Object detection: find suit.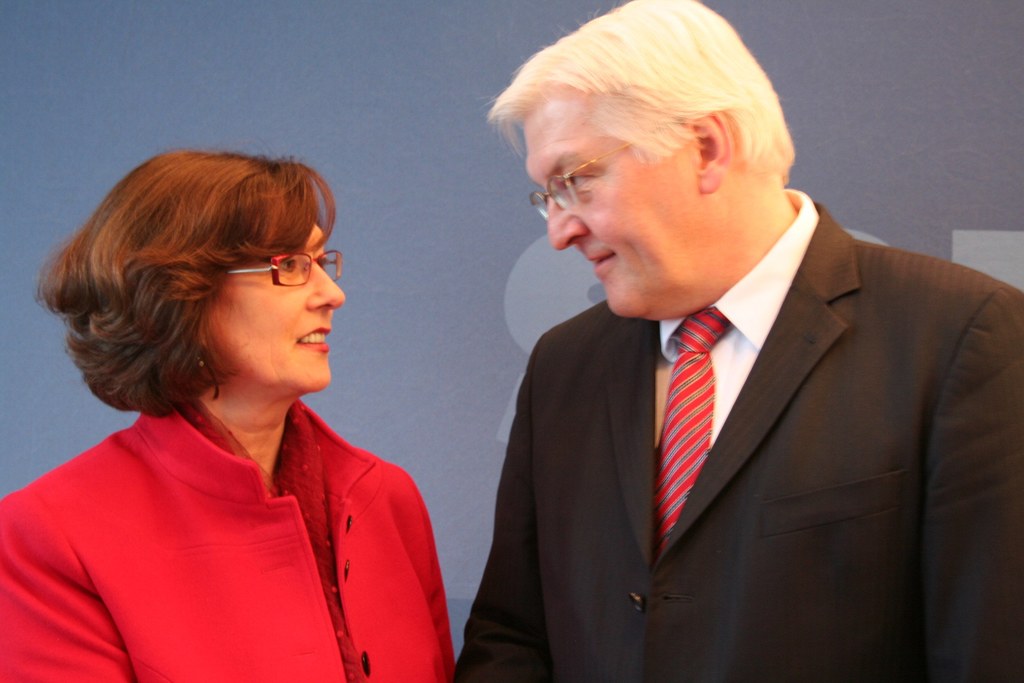
<bbox>449, 147, 1007, 656</bbox>.
